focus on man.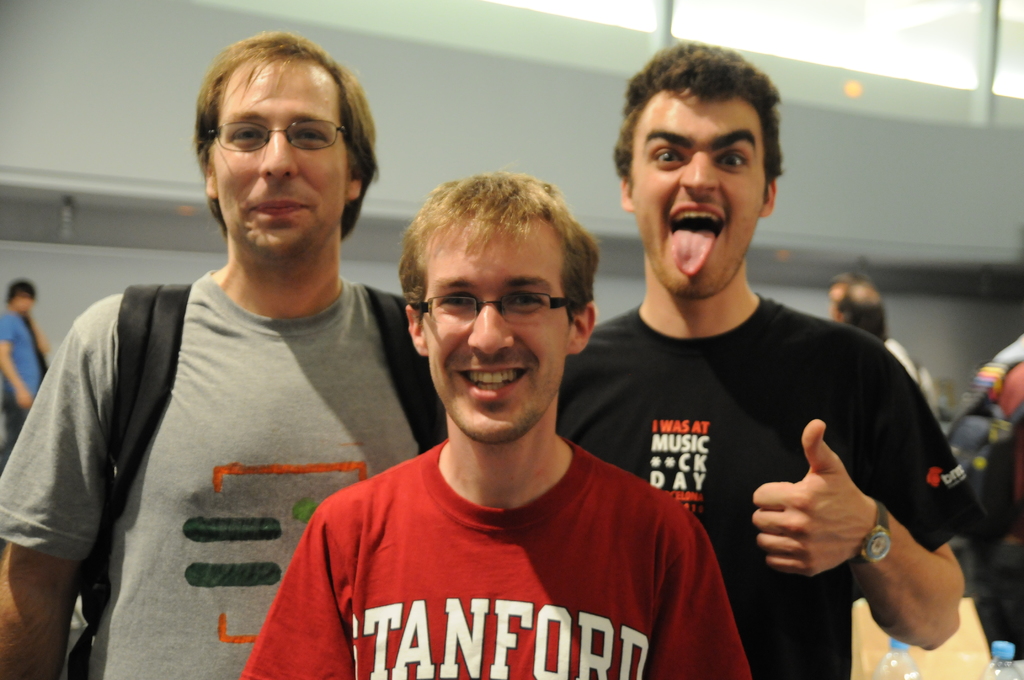
Focused at rect(0, 279, 45, 460).
